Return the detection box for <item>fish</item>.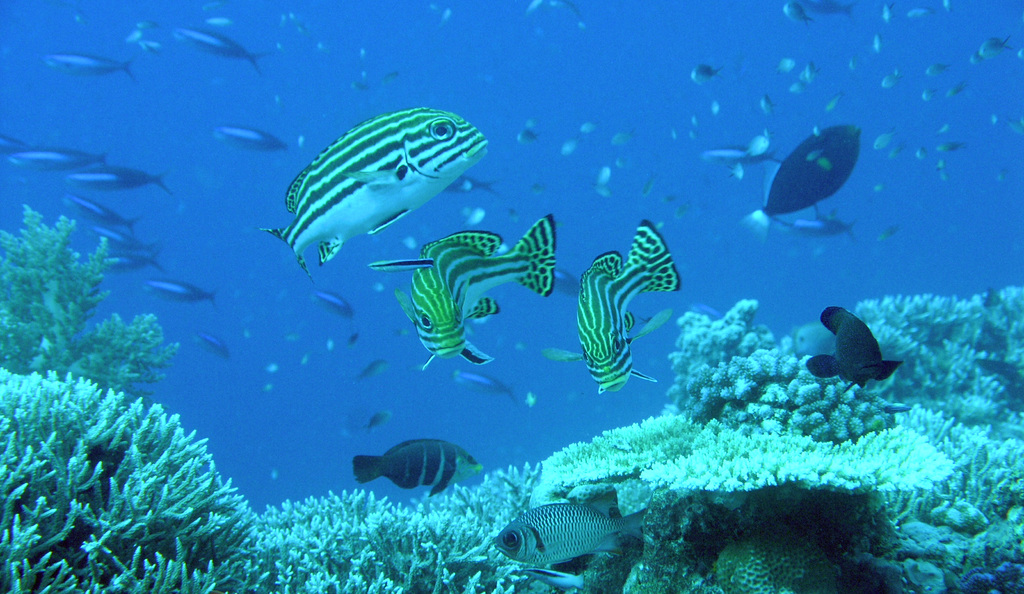
locate(498, 495, 640, 568).
